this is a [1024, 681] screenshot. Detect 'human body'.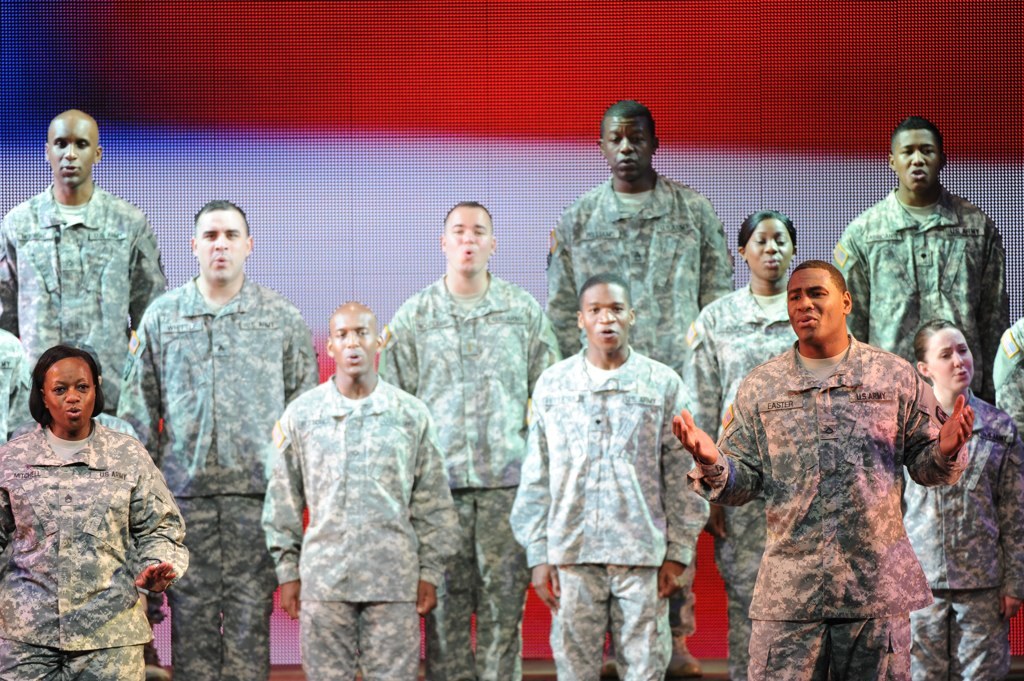
260, 303, 461, 680.
